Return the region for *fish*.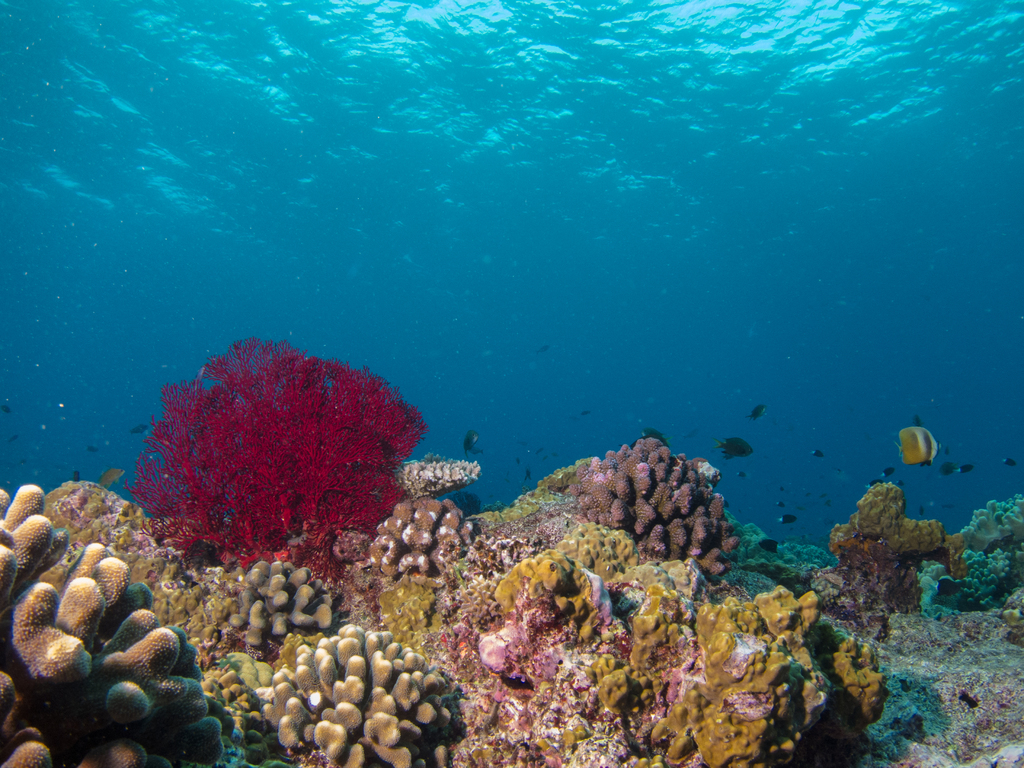
(x1=878, y1=468, x2=900, y2=479).
